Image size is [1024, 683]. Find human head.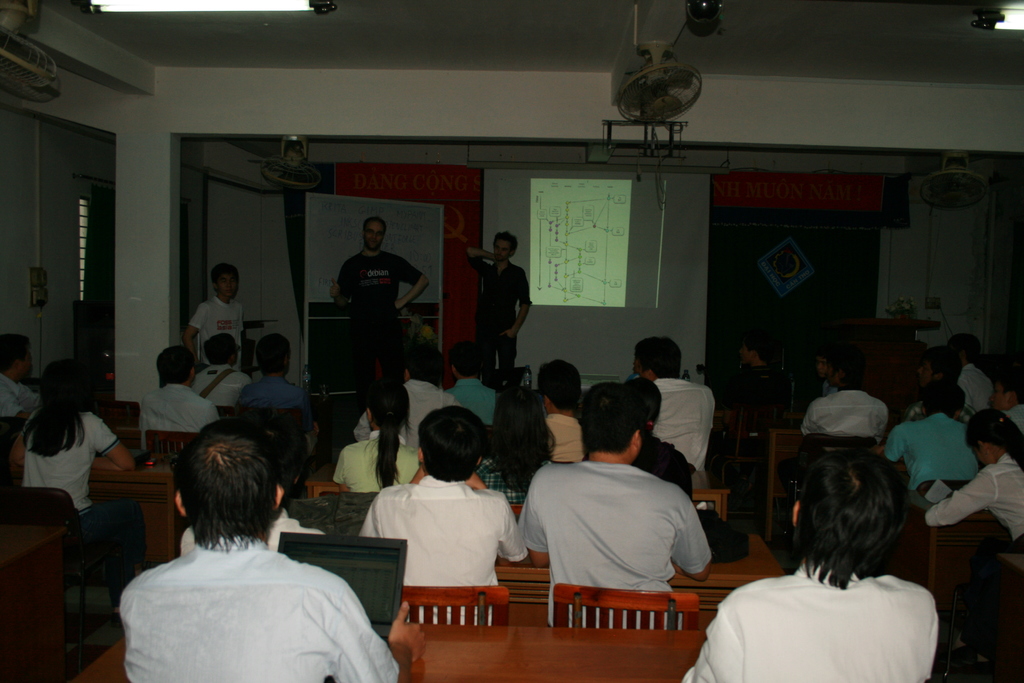
<region>916, 349, 963, 385</region>.
